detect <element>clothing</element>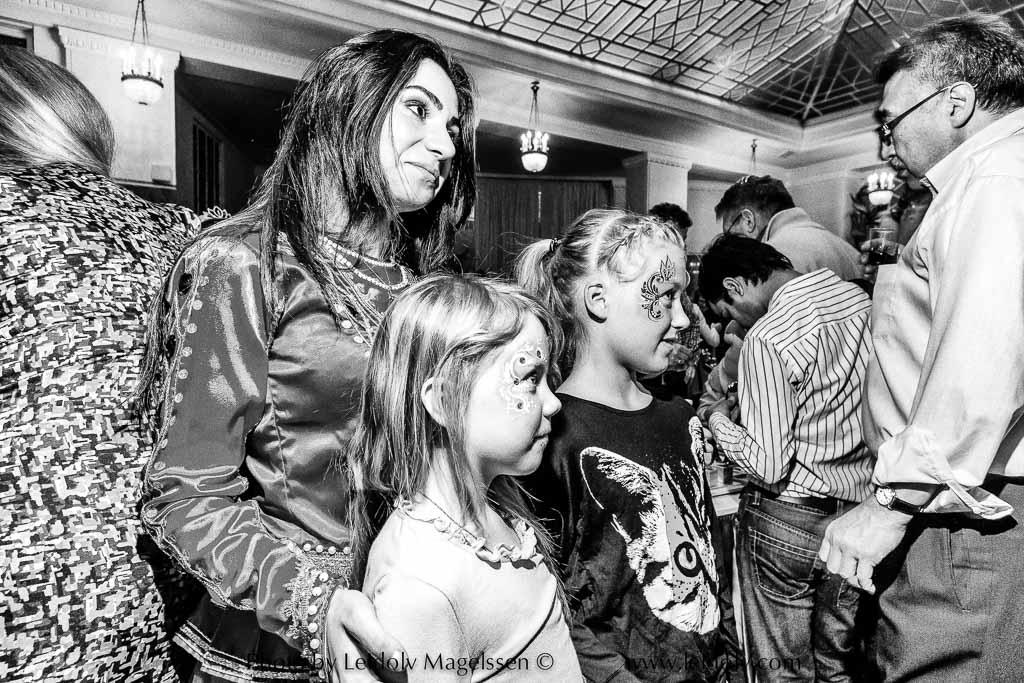
detection(526, 389, 744, 682)
